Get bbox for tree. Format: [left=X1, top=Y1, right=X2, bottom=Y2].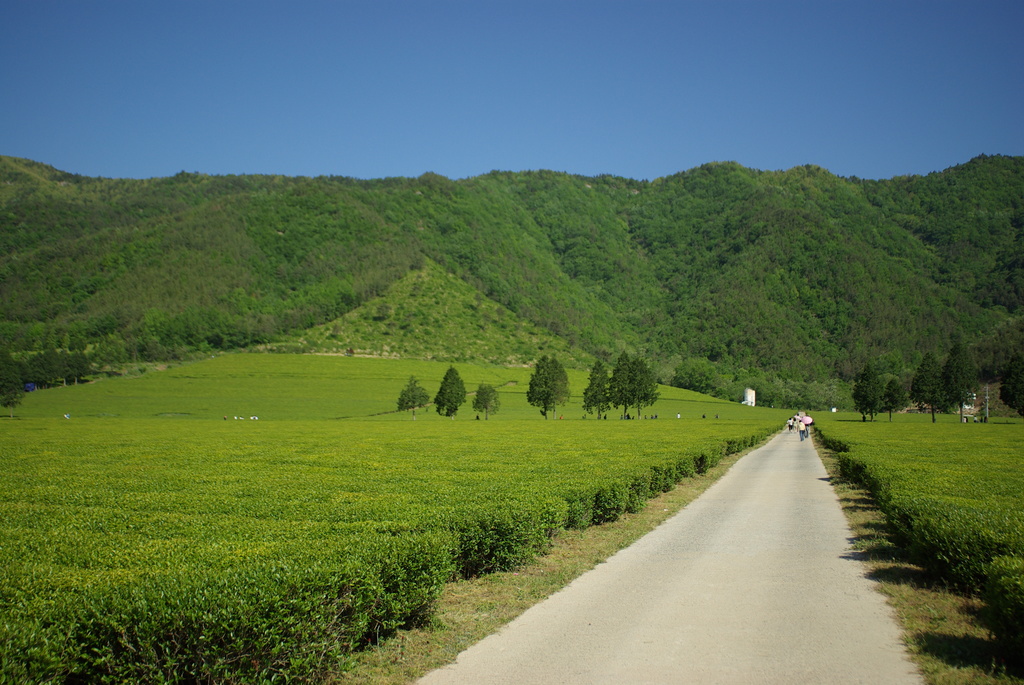
[left=913, top=350, right=948, bottom=423].
